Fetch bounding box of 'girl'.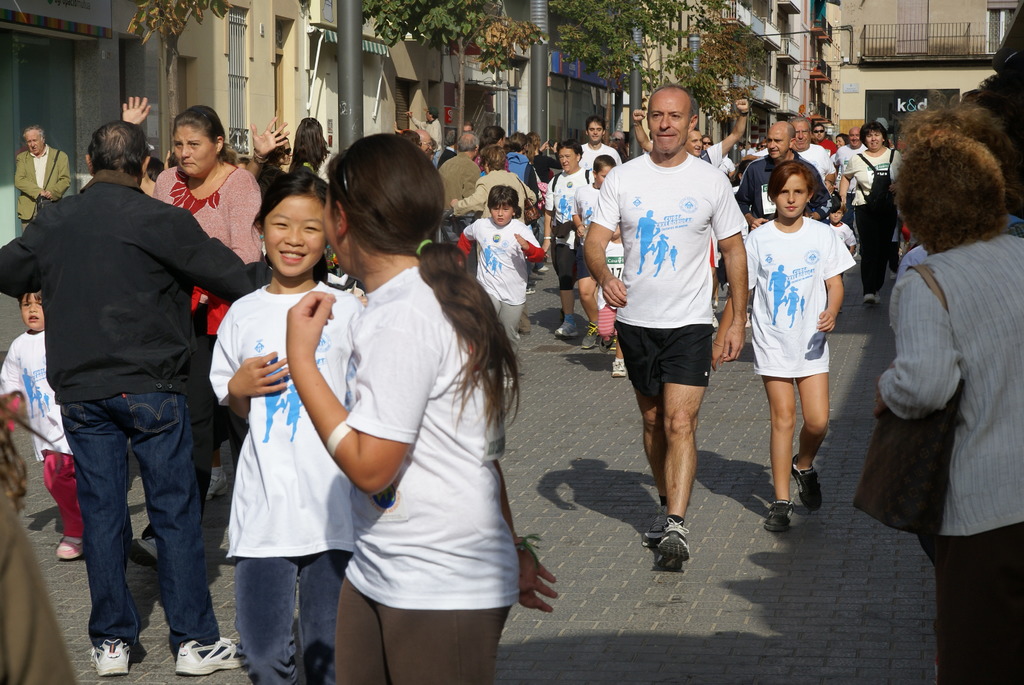
Bbox: crop(457, 184, 542, 359).
